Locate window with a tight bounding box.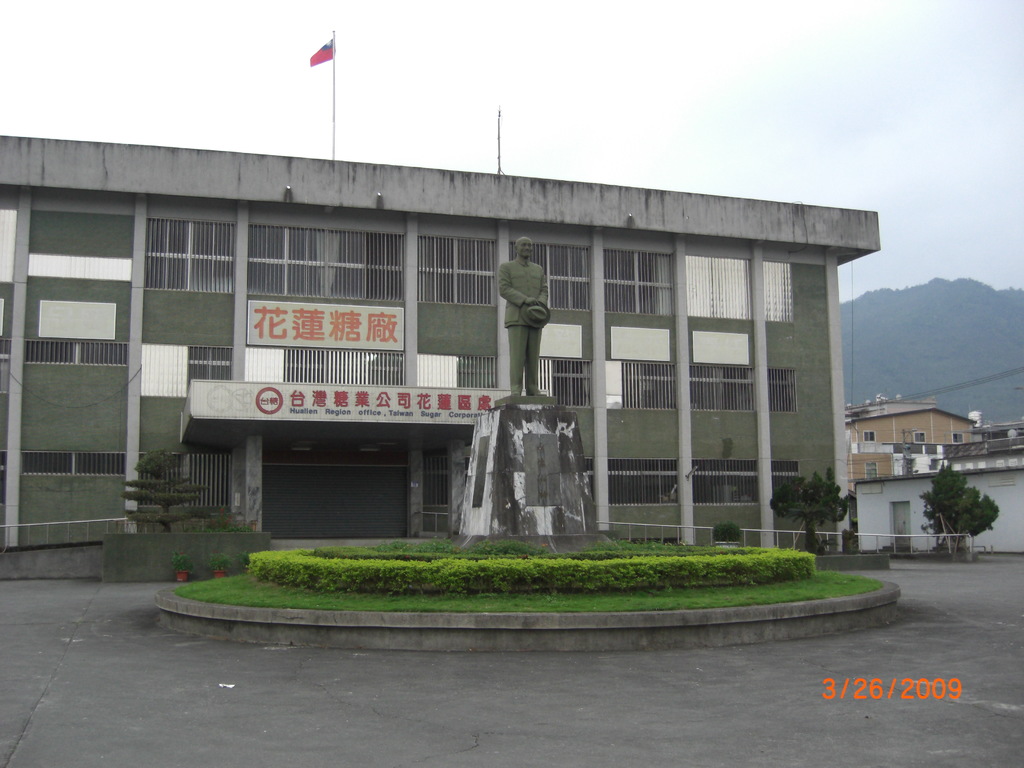
[763, 262, 796, 320].
